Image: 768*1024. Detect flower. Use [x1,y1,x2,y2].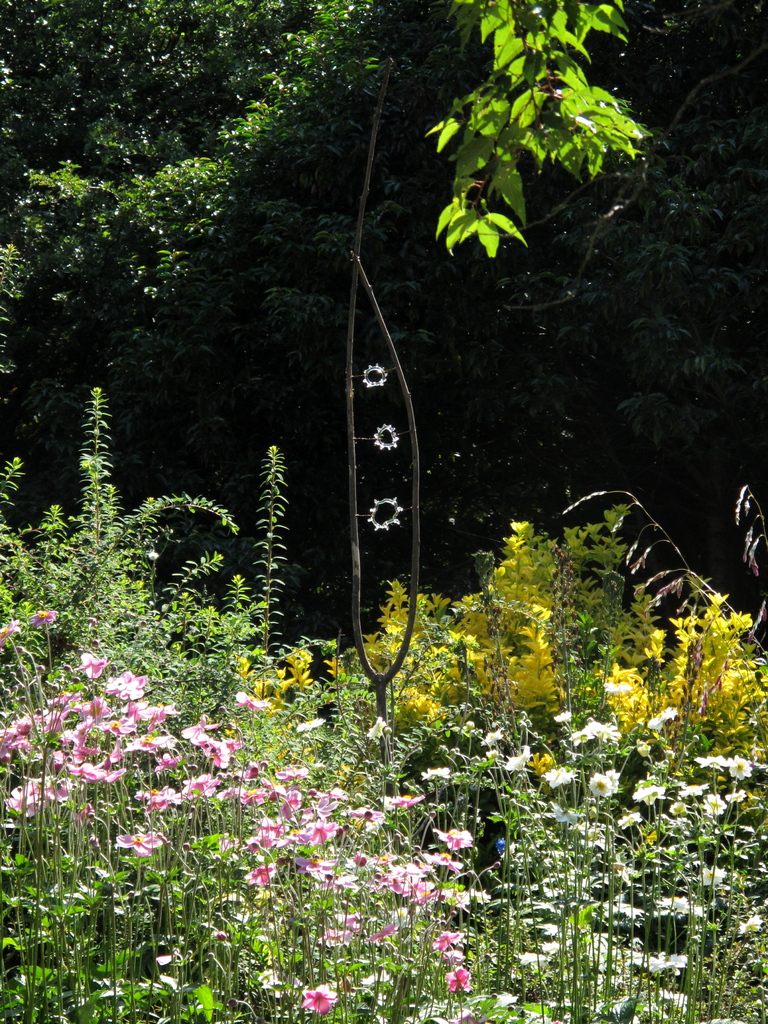
[0,619,42,648].
